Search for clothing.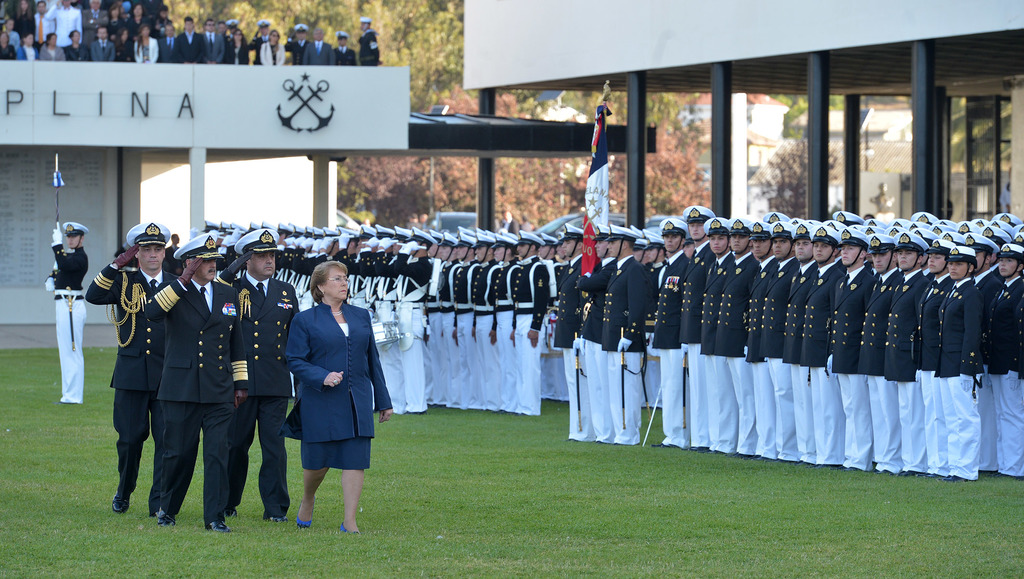
Found at locate(131, 36, 163, 67).
